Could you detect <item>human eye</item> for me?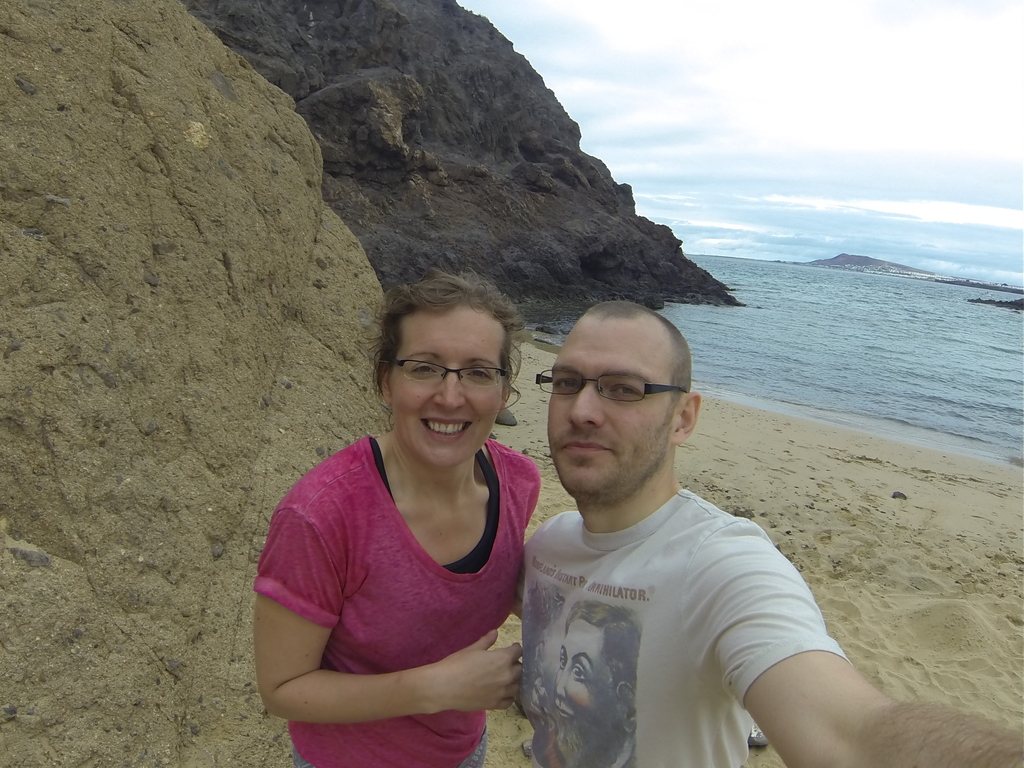
Detection result: 604 378 645 403.
